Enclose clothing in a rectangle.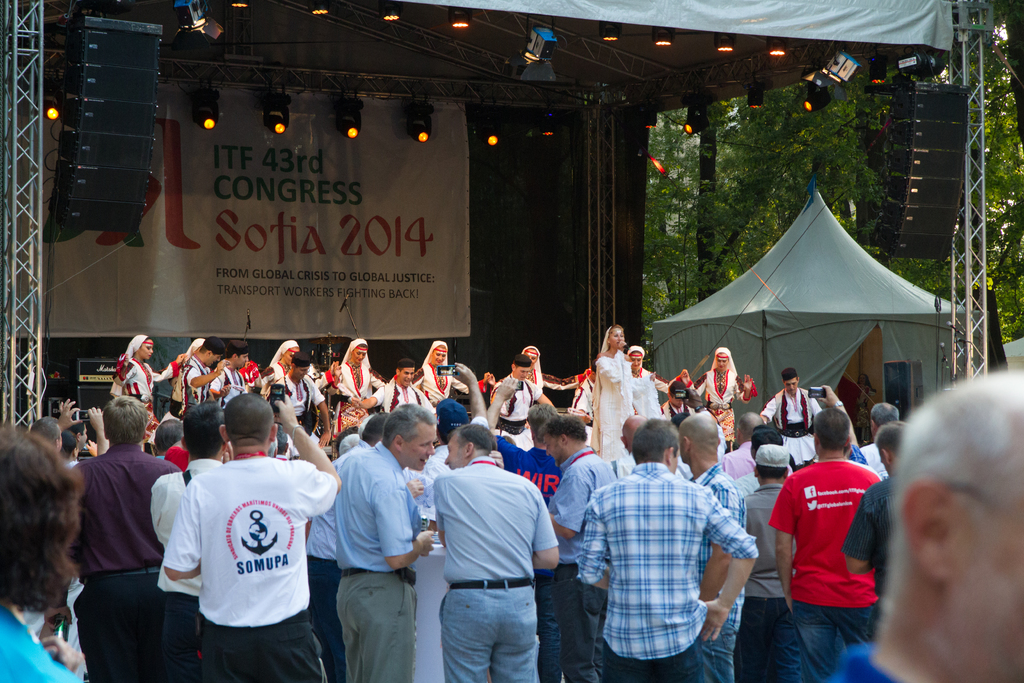
(left=417, top=366, right=479, bottom=404).
